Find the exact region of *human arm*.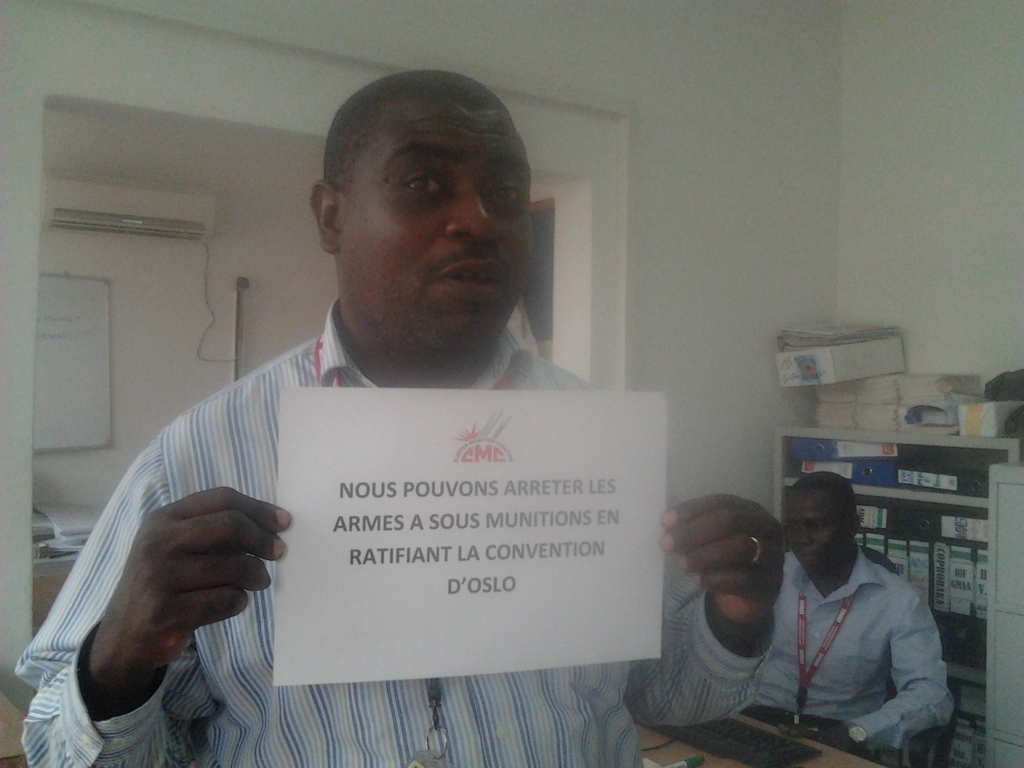
Exact region: select_region(824, 597, 954, 749).
